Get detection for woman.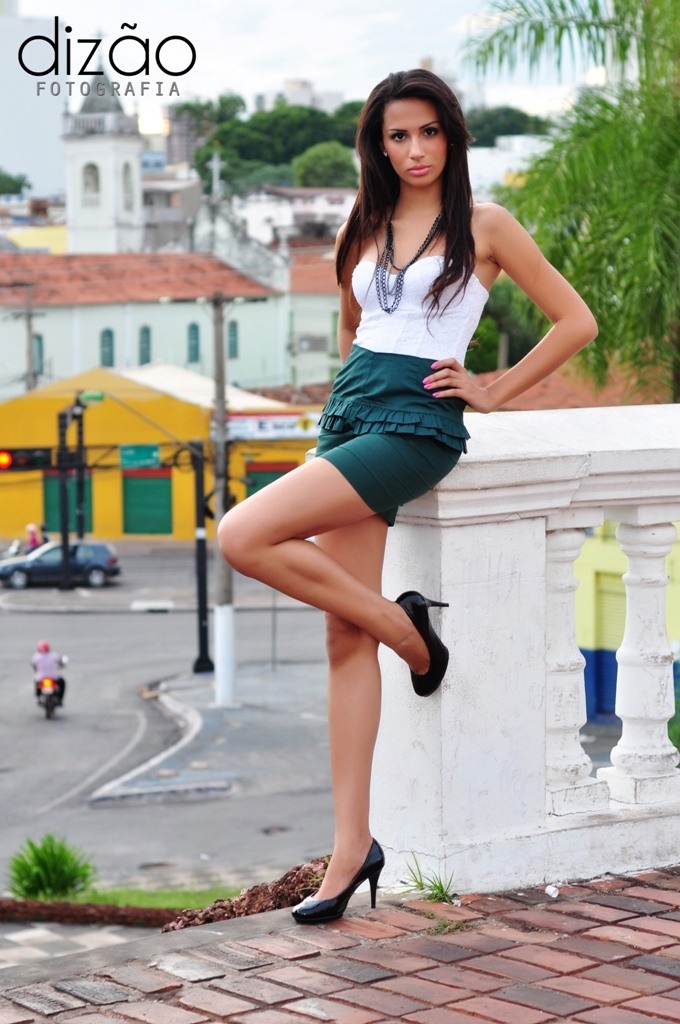
Detection: x1=221, y1=102, x2=556, y2=911.
